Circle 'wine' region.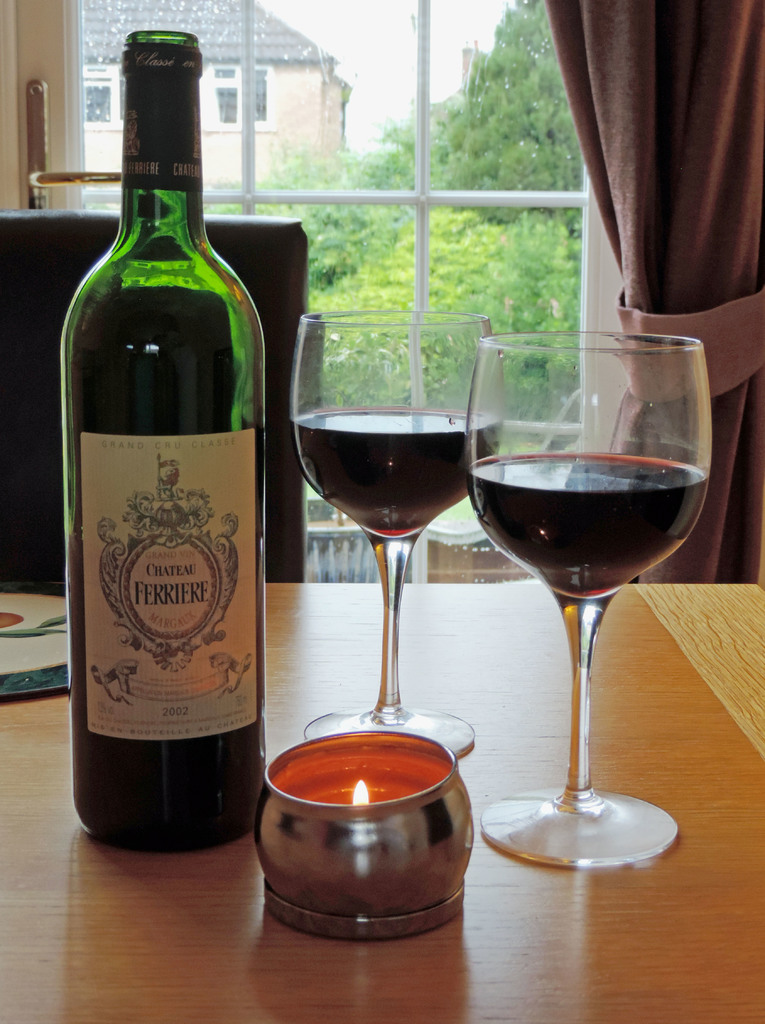
Region: locate(69, 533, 267, 851).
